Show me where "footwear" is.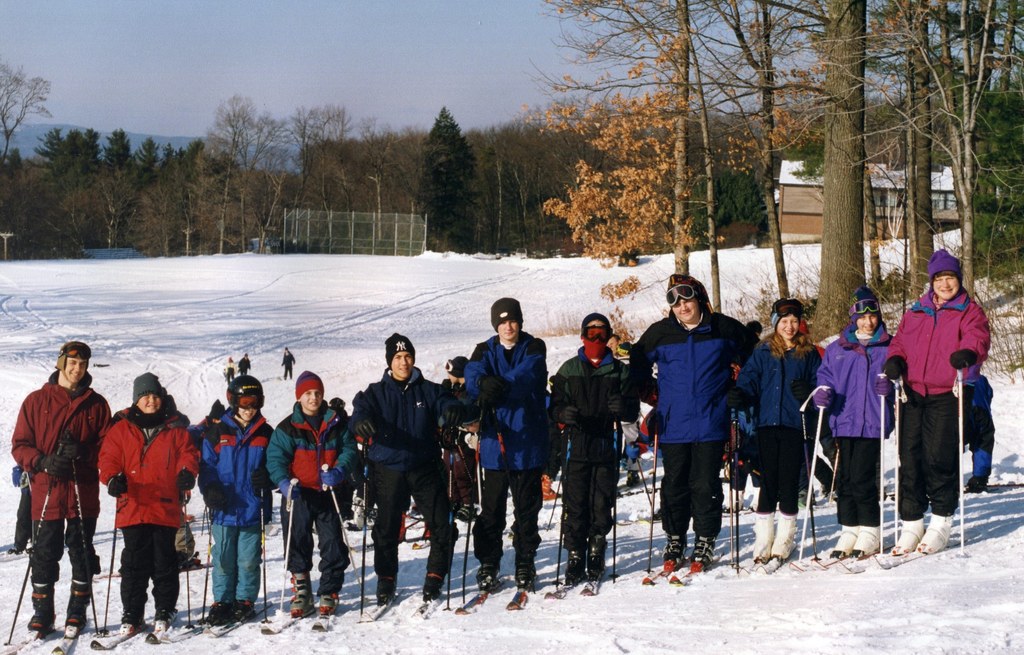
"footwear" is at detection(230, 602, 252, 616).
